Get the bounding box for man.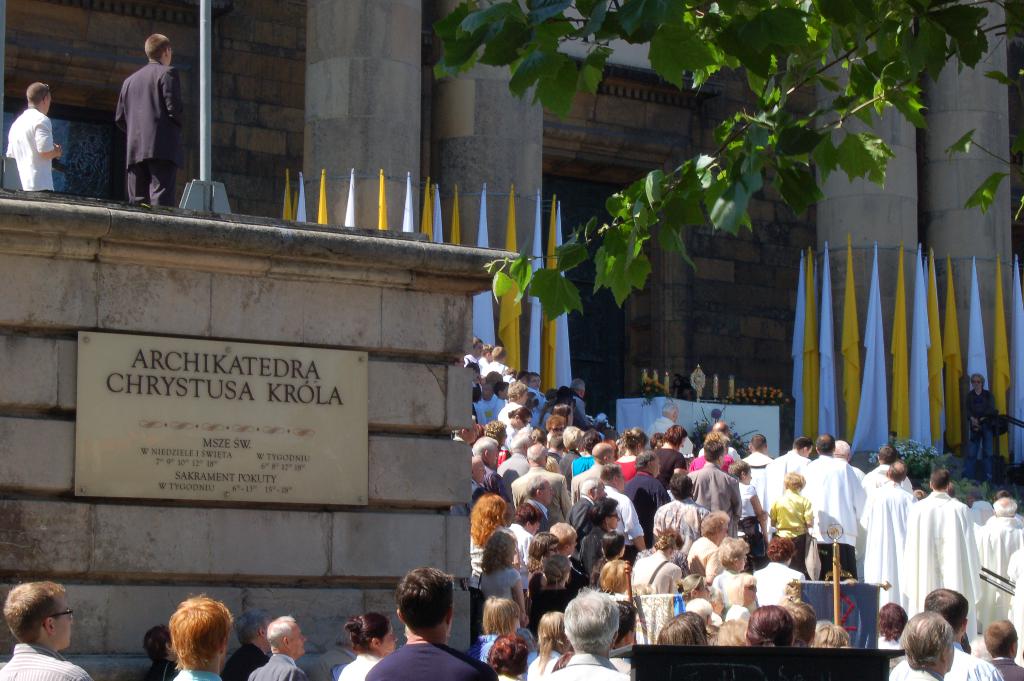
{"left": 921, "top": 582, "right": 1004, "bottom": 680}.
